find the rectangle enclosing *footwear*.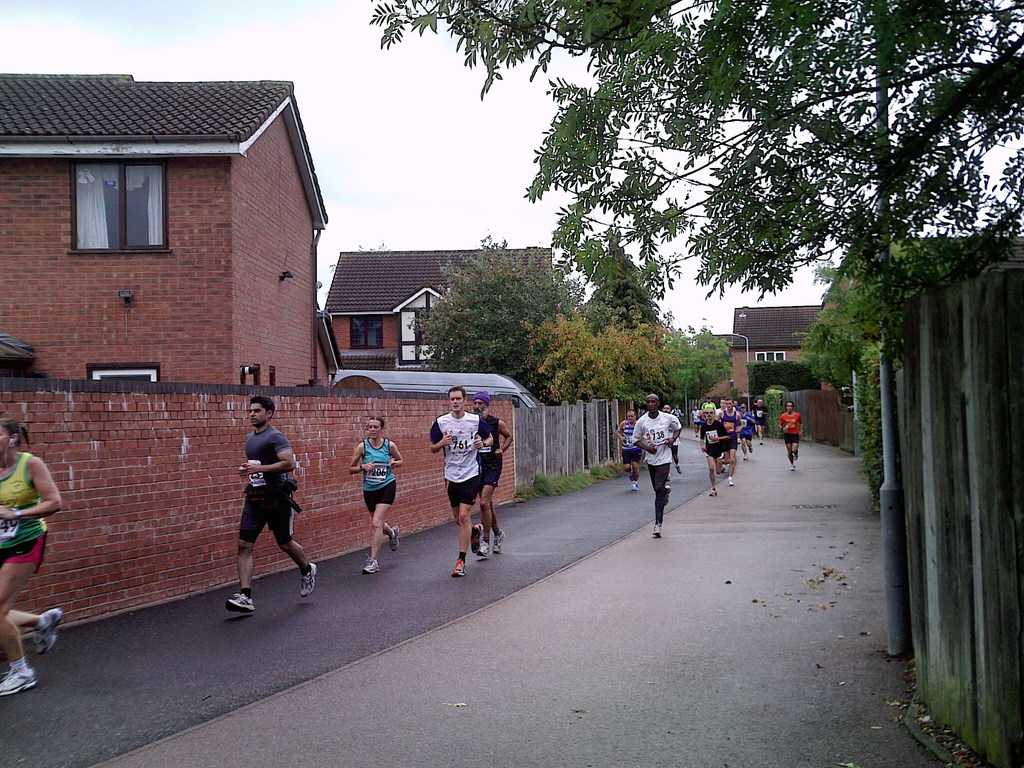
Rect(297, 562, 323, 596).
